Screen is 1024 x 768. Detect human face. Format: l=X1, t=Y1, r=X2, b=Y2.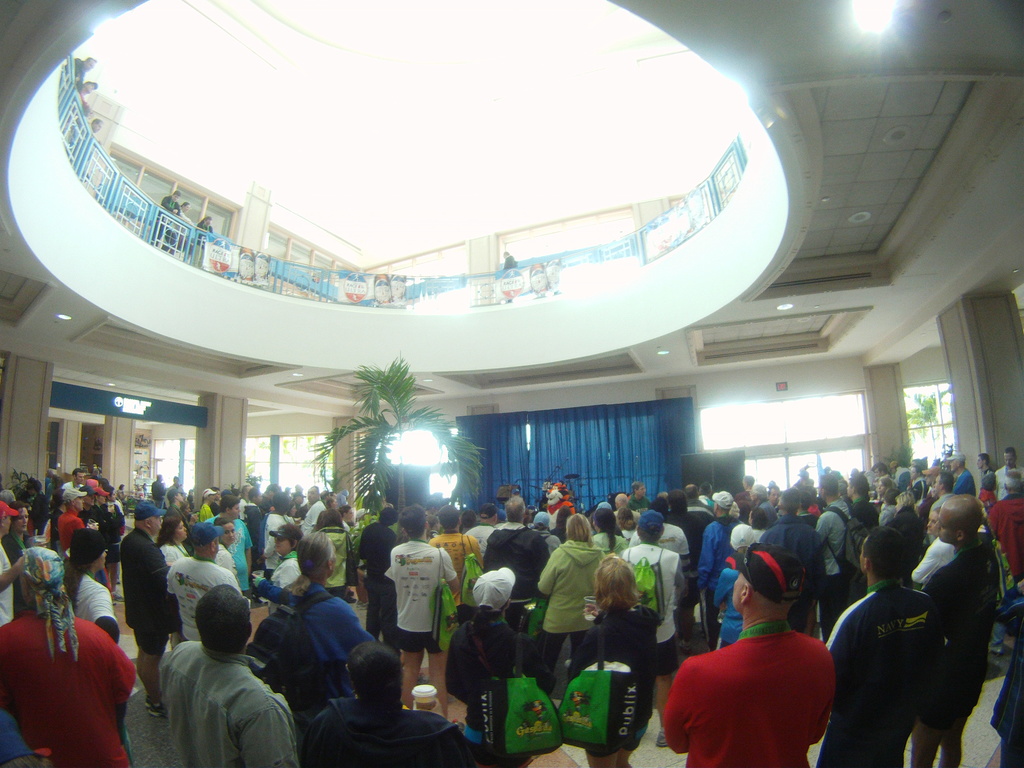
l=925, t=515, r=938, b=537.
